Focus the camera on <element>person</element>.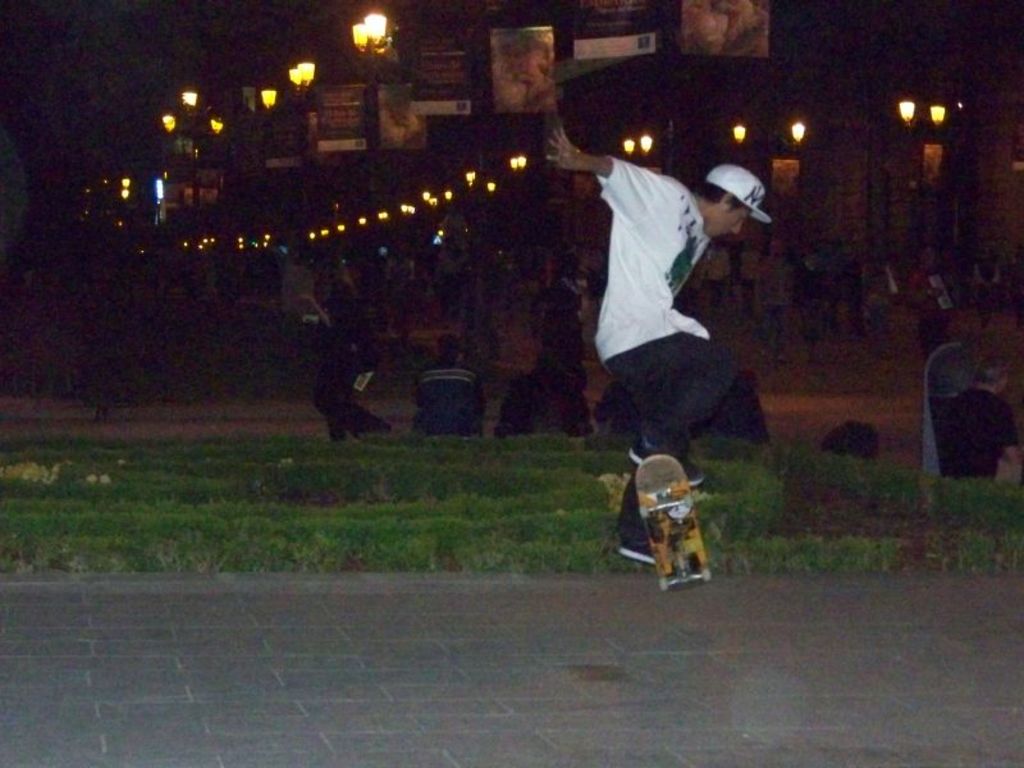
Focus region: 938,355,1021,480.
